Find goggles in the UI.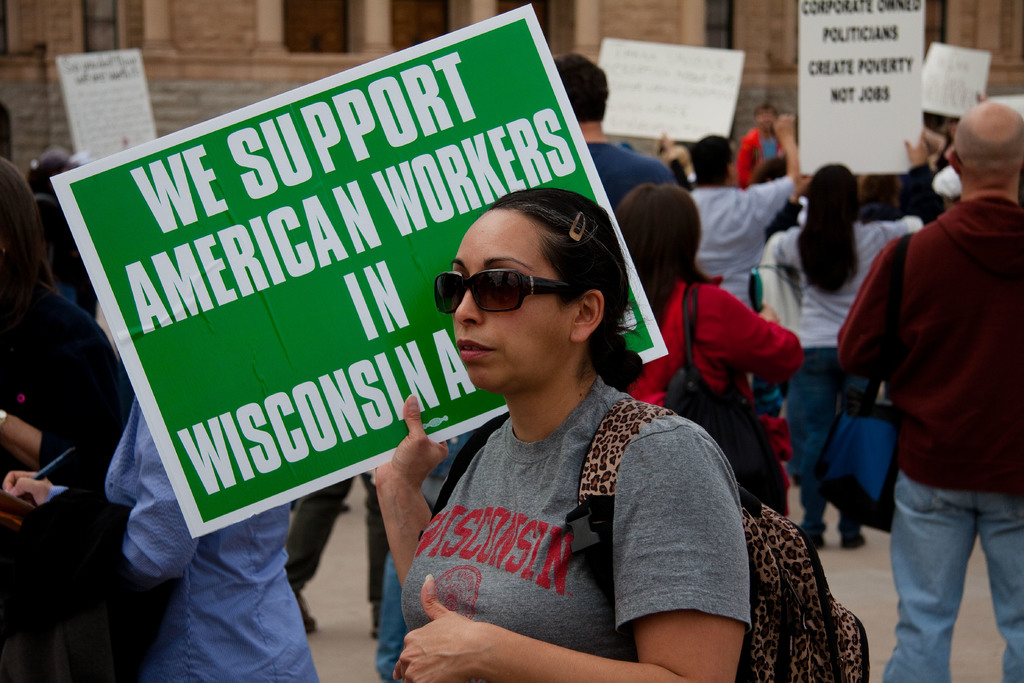
UI element at (left=445, top=258, right=564, bottom=323).
